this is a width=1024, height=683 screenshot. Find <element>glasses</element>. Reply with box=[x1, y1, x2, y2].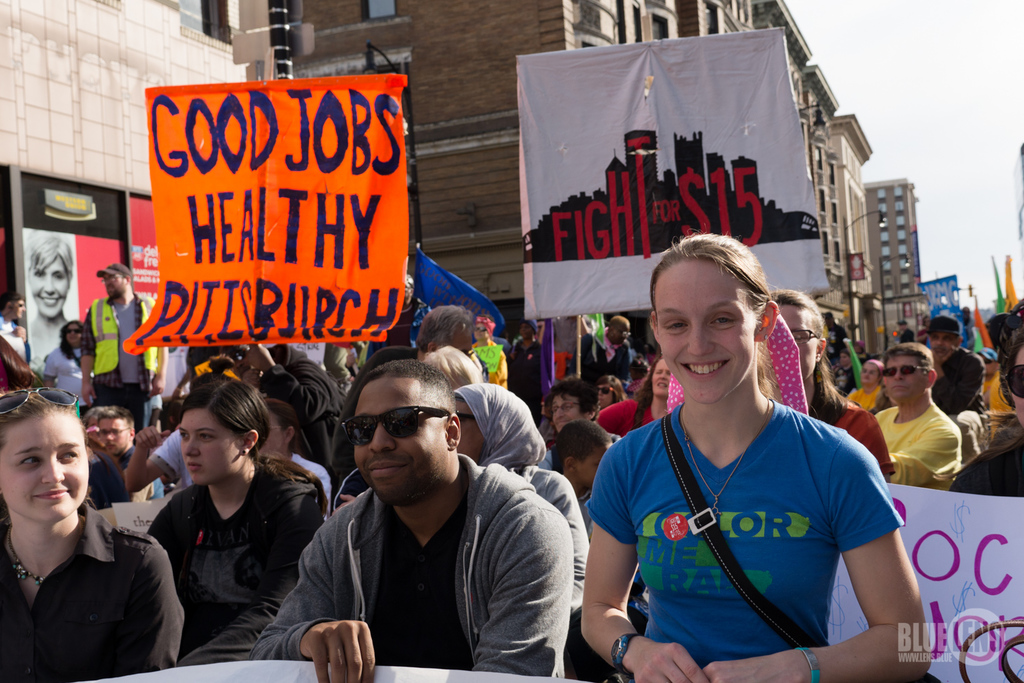
box=[597, 383, 629, 394].
